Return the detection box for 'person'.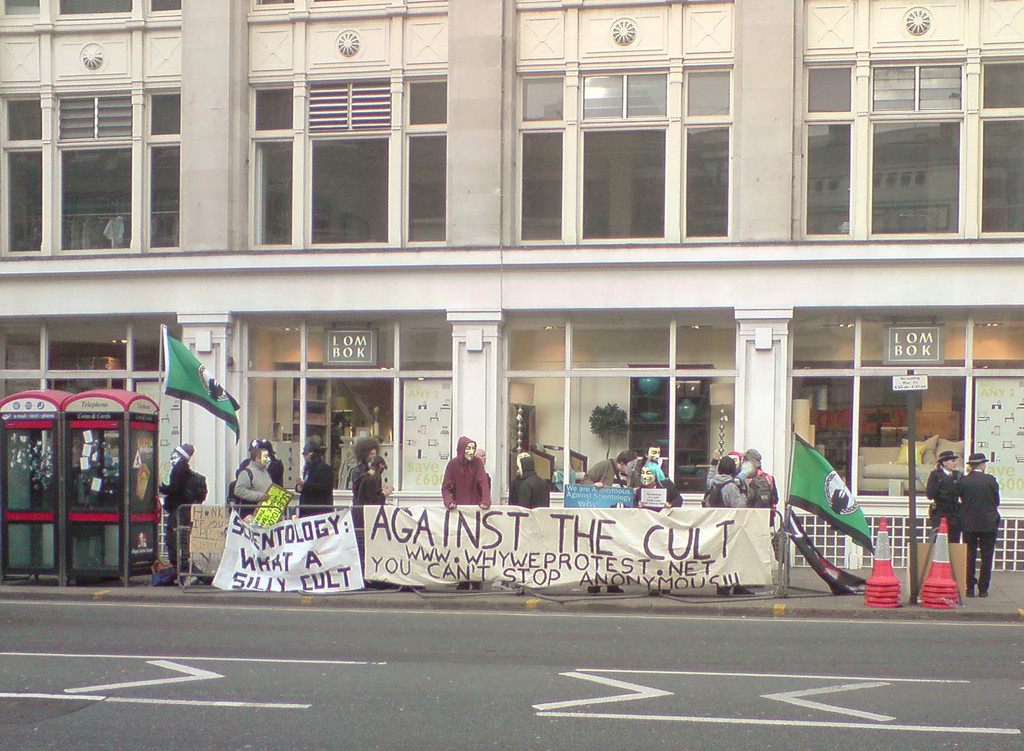
[x1=348, y1=435, x2=375, y2=495].
